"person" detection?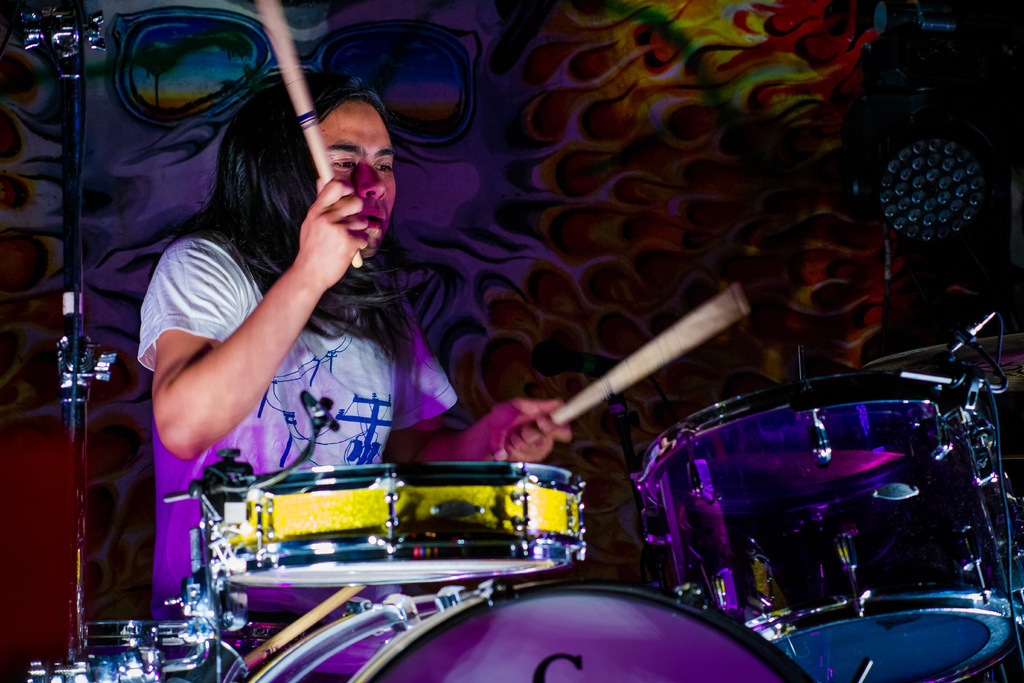
rect(138, 78, 563, 609)
